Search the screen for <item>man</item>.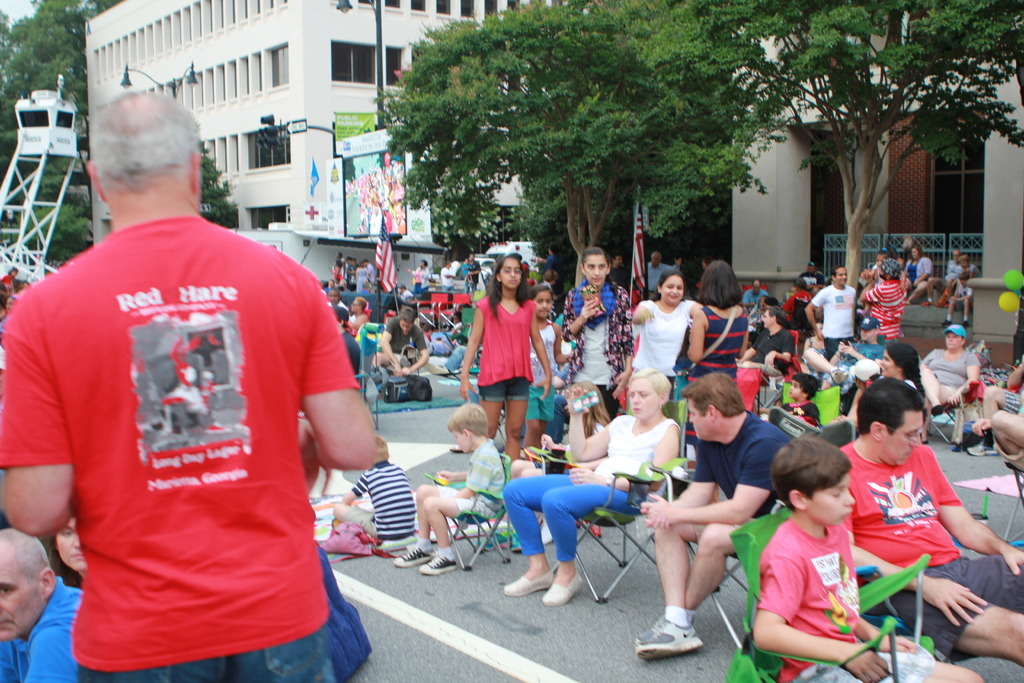
Found at [x1=806, y1=267, x2=856, y2=359].
